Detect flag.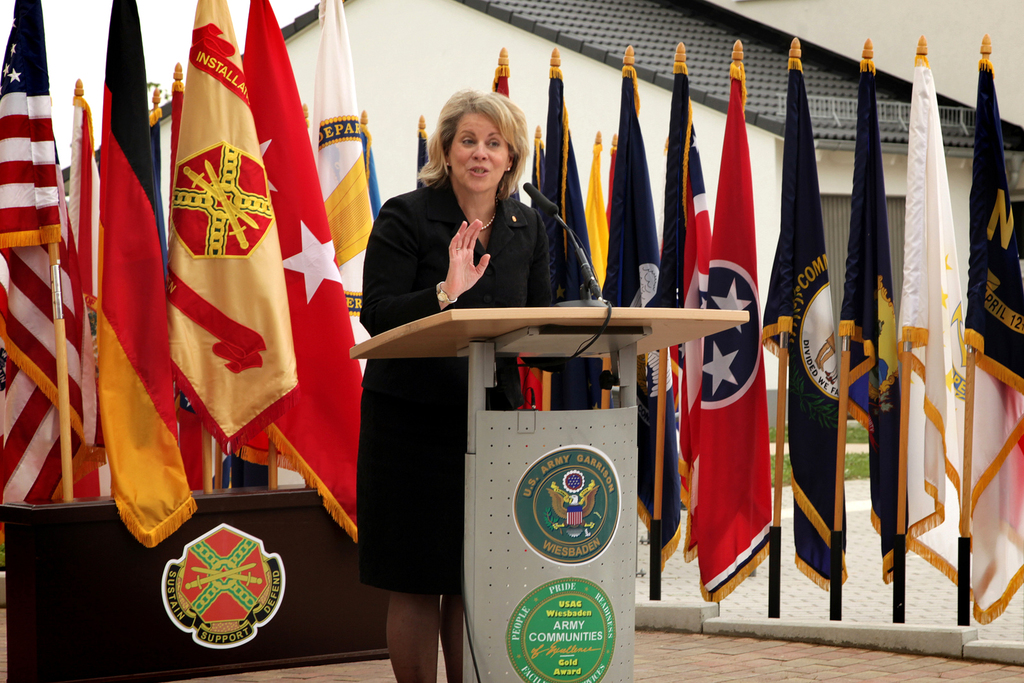
Detected at left=583, top=40, right=672, bottom=582.
